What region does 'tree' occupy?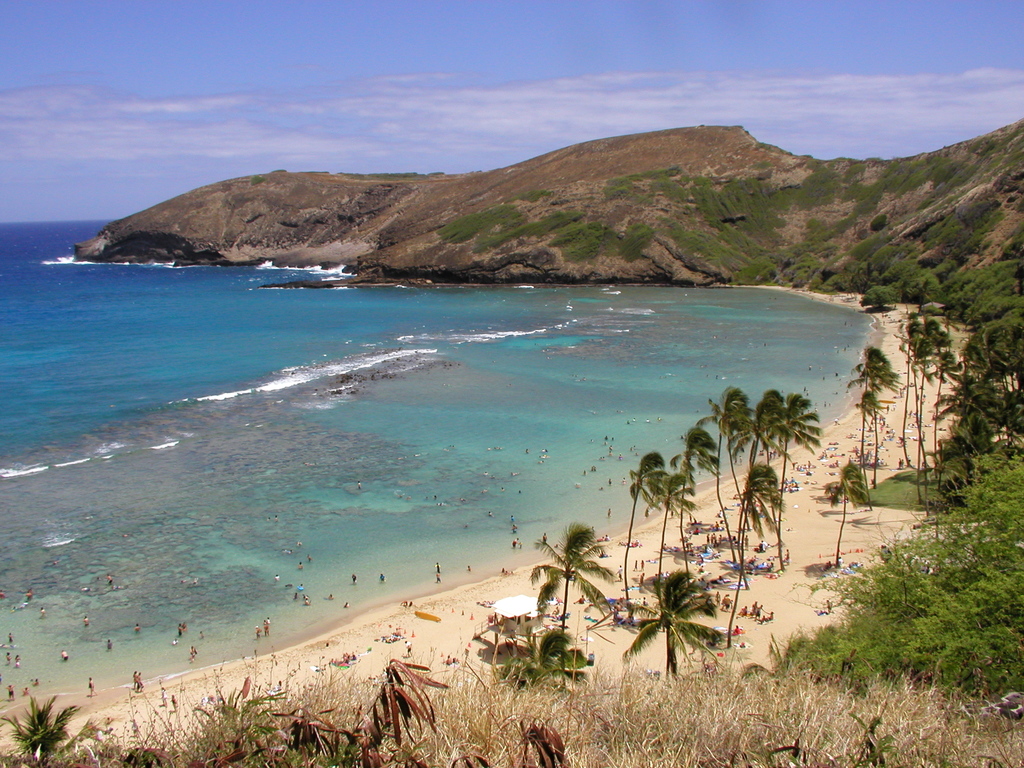
[left=805, top=455, right=893, bottom=557].
